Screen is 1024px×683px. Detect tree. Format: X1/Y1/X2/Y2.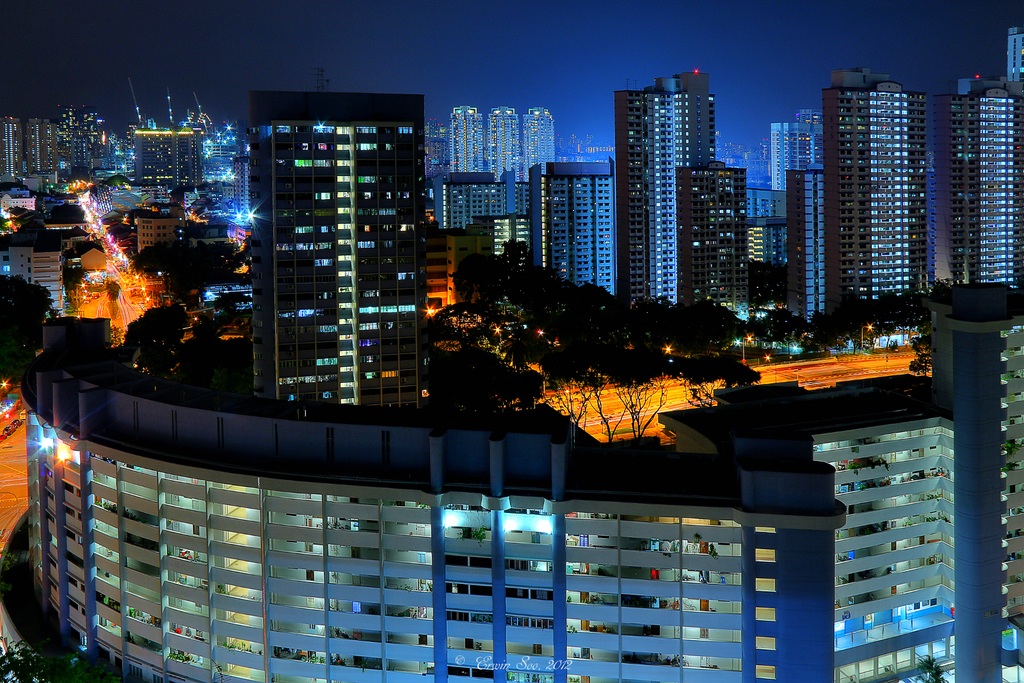
509/320/646/448.
